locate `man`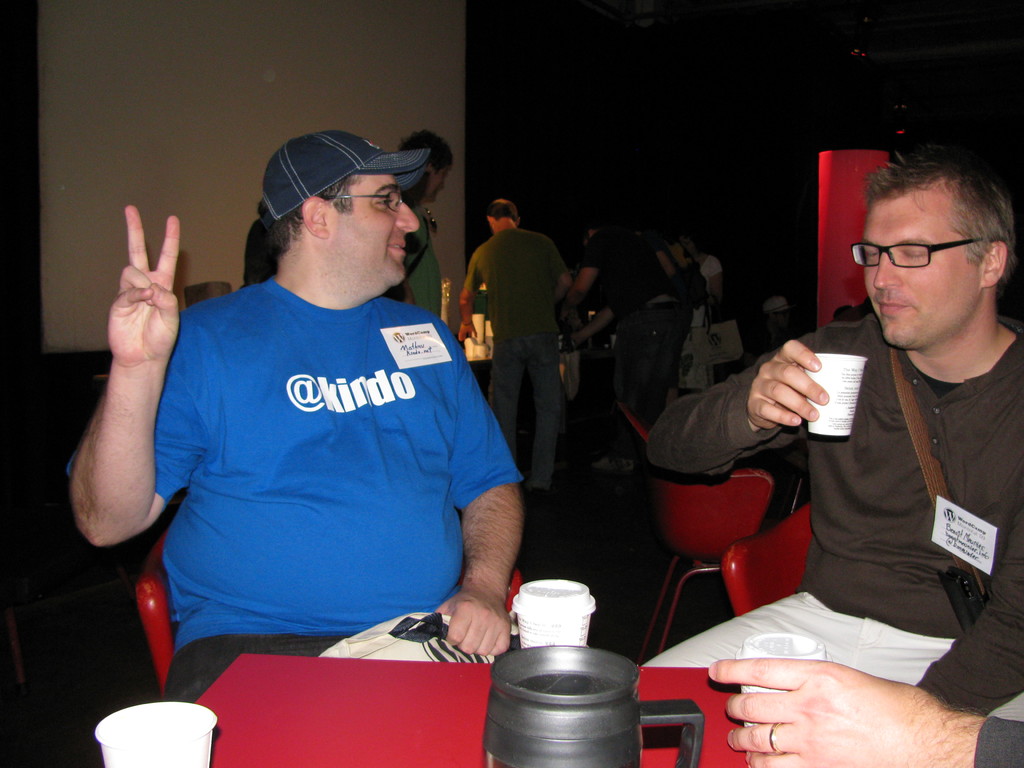
bbox(456, 193, 560, 503)
